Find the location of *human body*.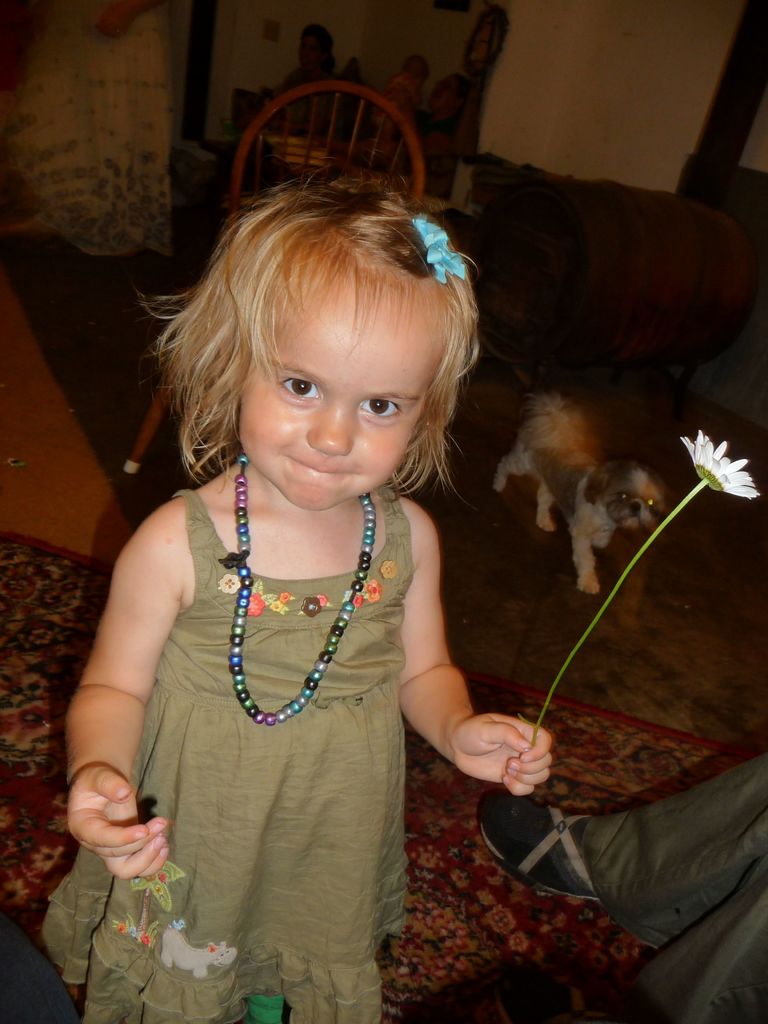
Location: <box>269,17,334,131</box>.
